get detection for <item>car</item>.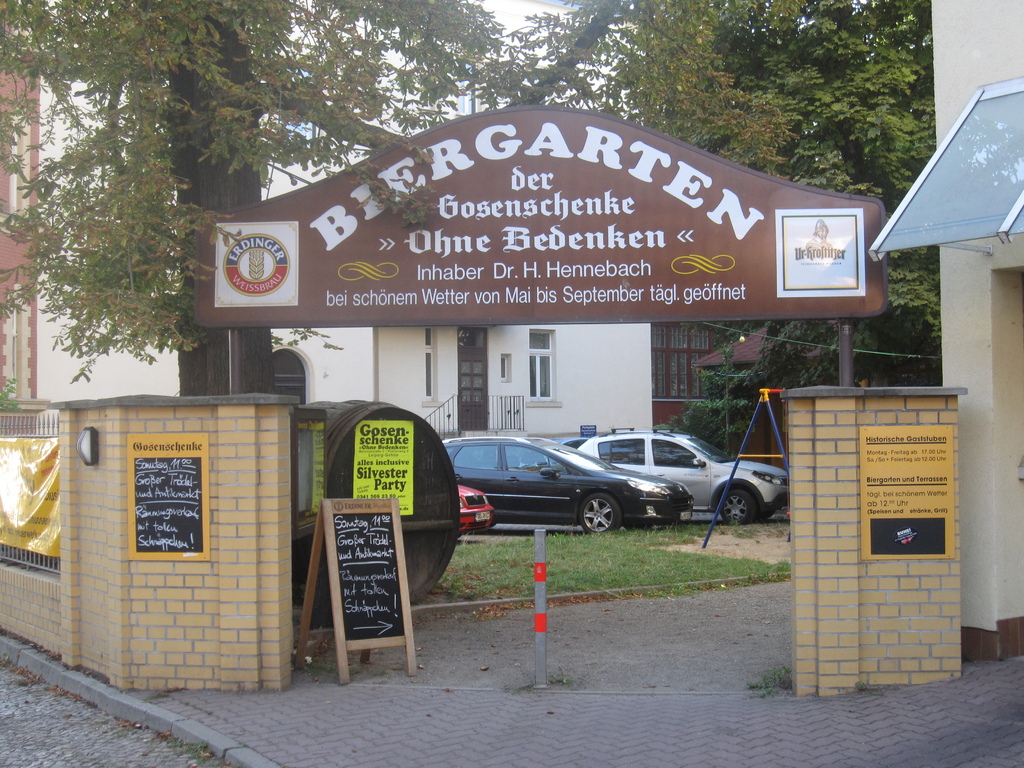
Detection: pyautogui.locateOnScreen(439, 433, 646, 538).
